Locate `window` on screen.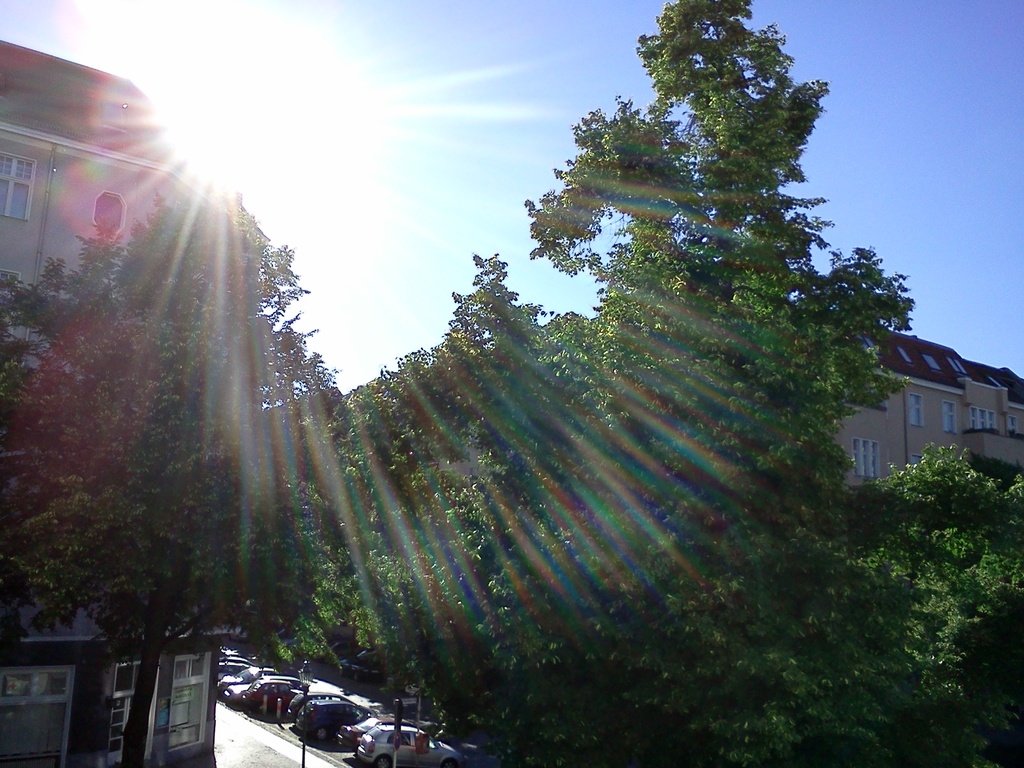
On screen at <box>944,402,957,436</box>.
